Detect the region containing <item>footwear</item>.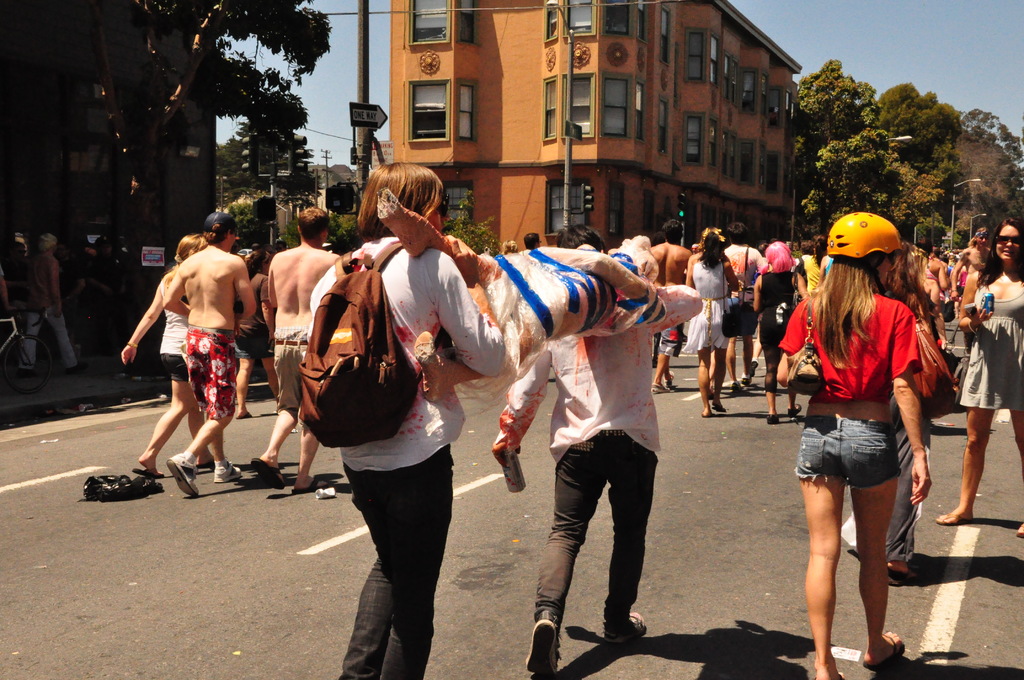
rect(651, 382, 671, 393).
